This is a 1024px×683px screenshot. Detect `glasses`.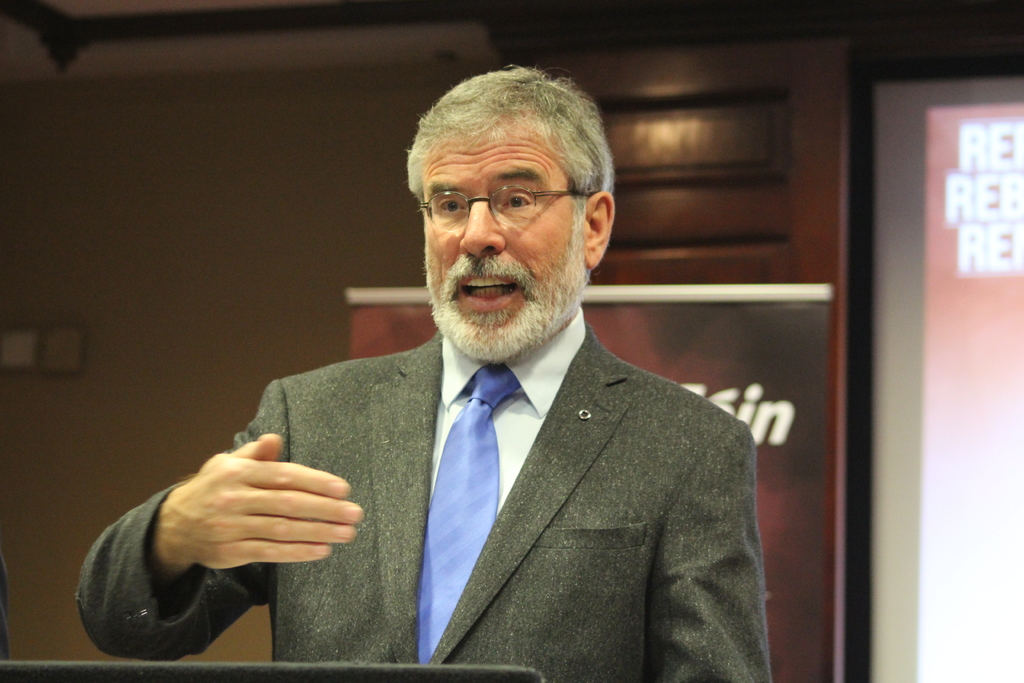
crop(414, 184, 589, 230).
